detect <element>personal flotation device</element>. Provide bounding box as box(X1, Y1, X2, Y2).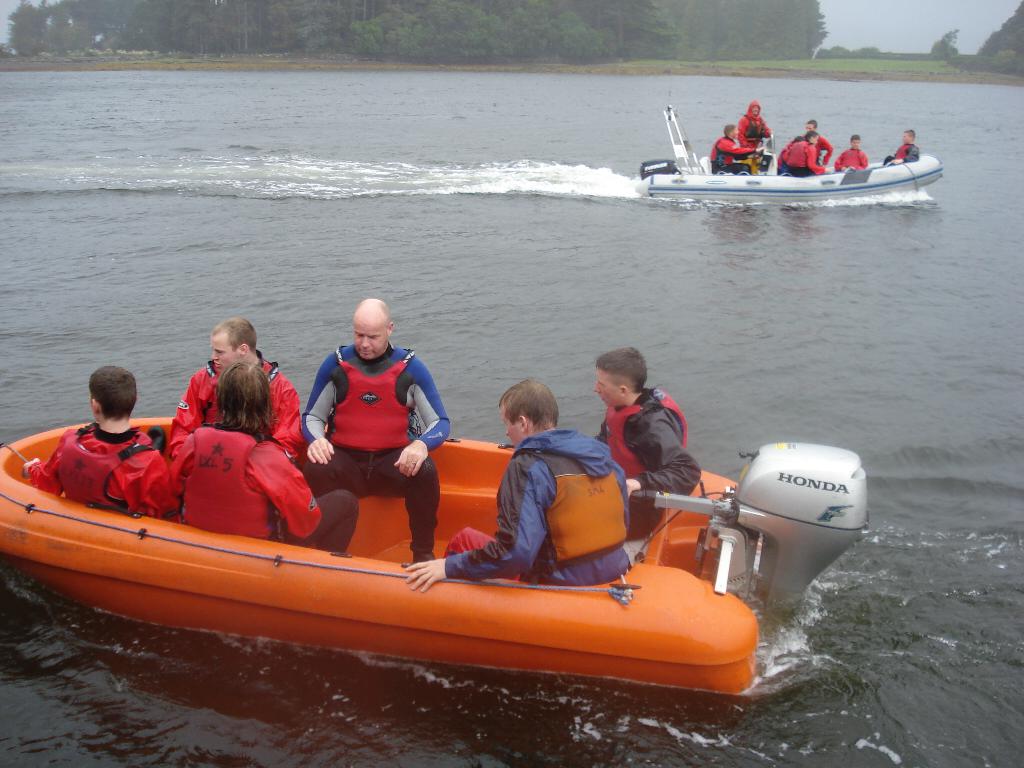
box(515, 415, 637, 583).
